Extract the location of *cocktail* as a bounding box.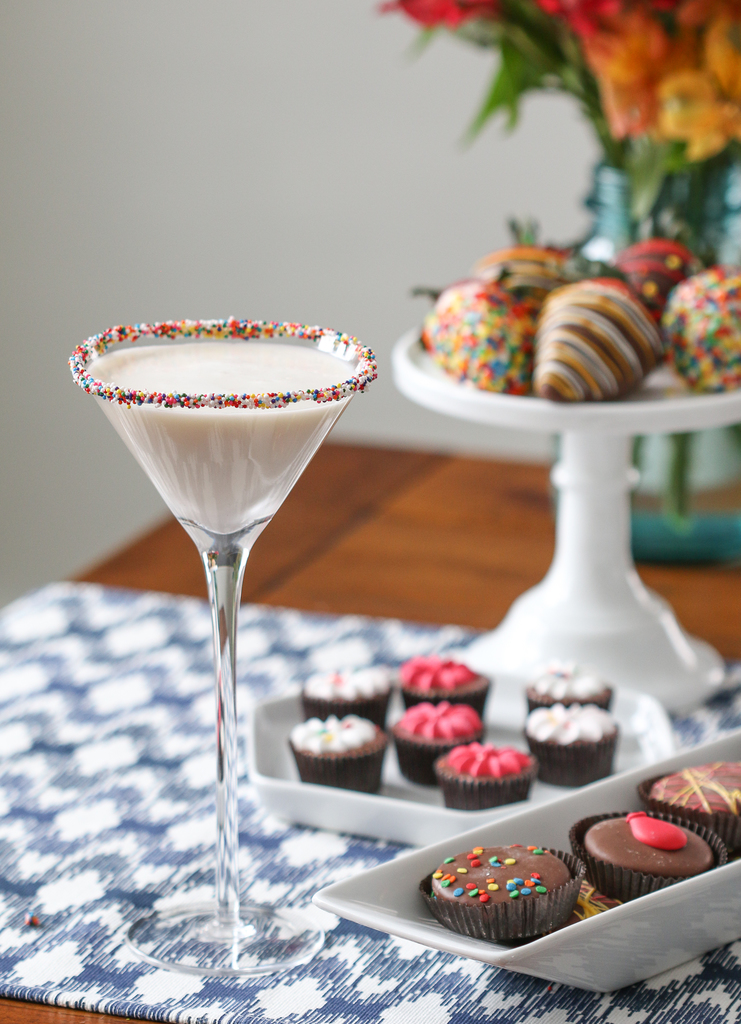
70/317/379/982.
